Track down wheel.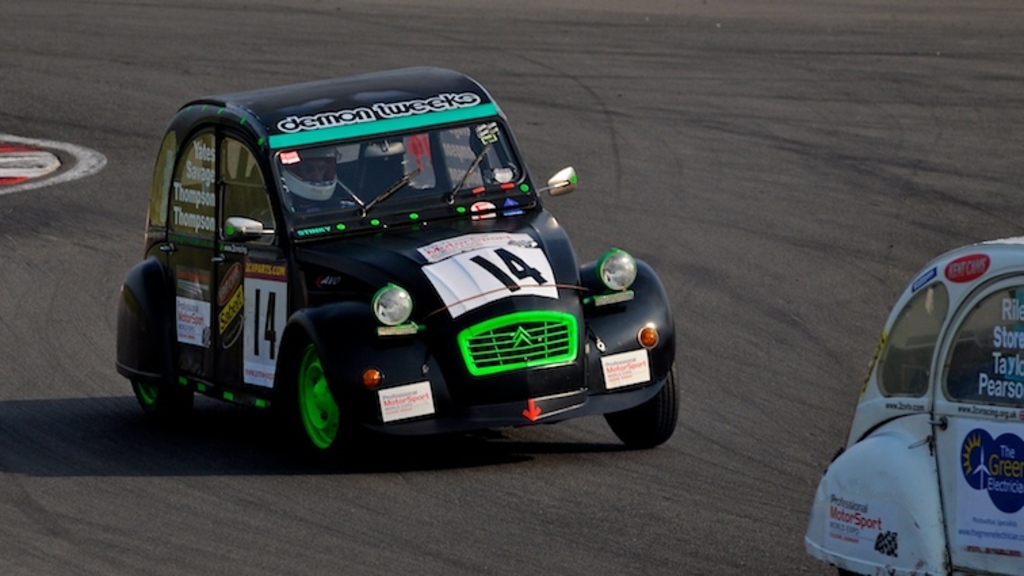
Tracked to x1=603, y1=365, x2=679, y2=450.
